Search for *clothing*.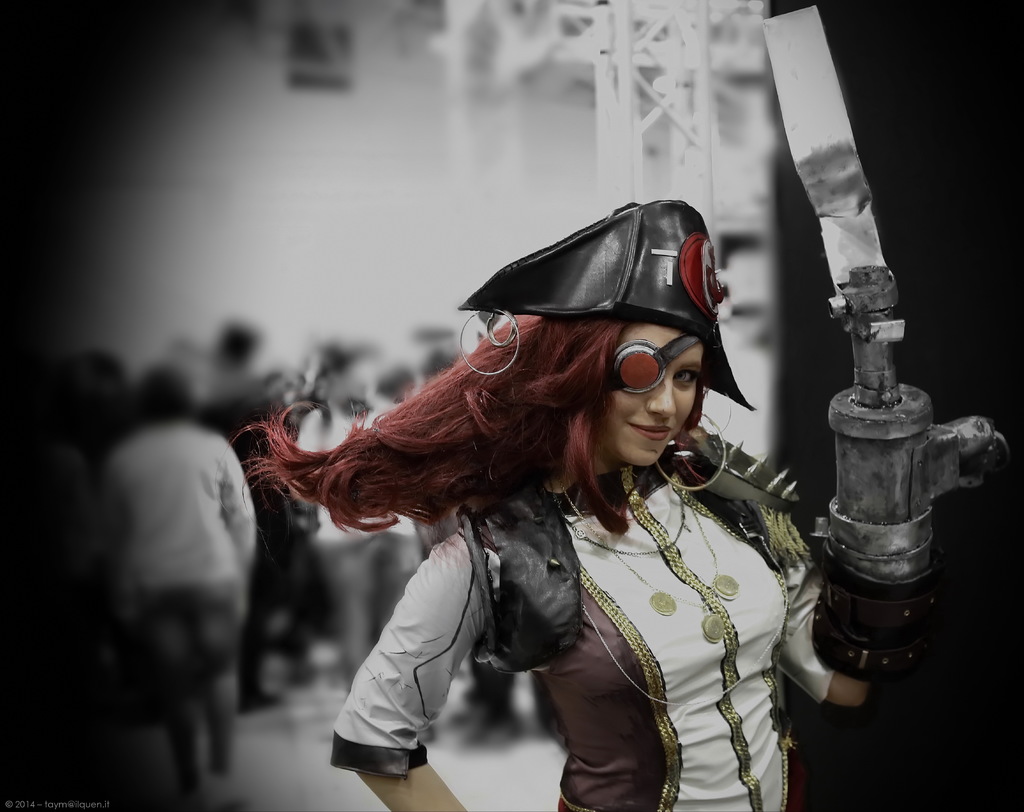
Found at [x1=293, y1=357, x2=840, y2=792].
